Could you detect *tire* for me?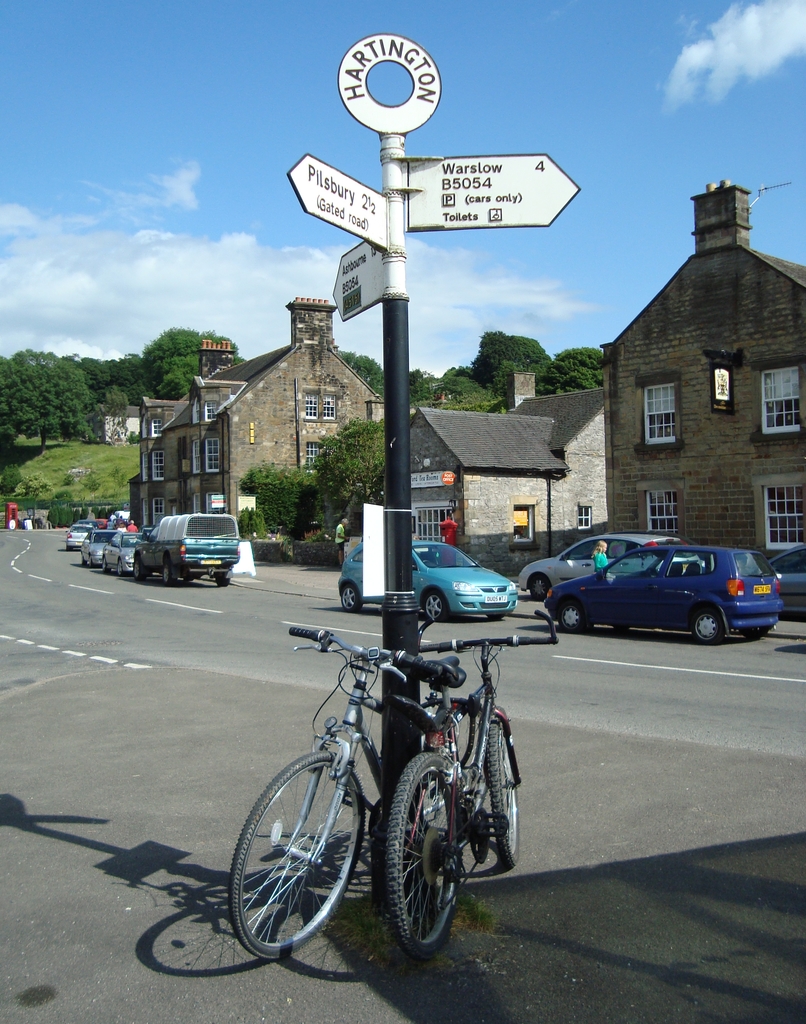
Detection result: x1=117, y1=557, x2=122, y2=574.
